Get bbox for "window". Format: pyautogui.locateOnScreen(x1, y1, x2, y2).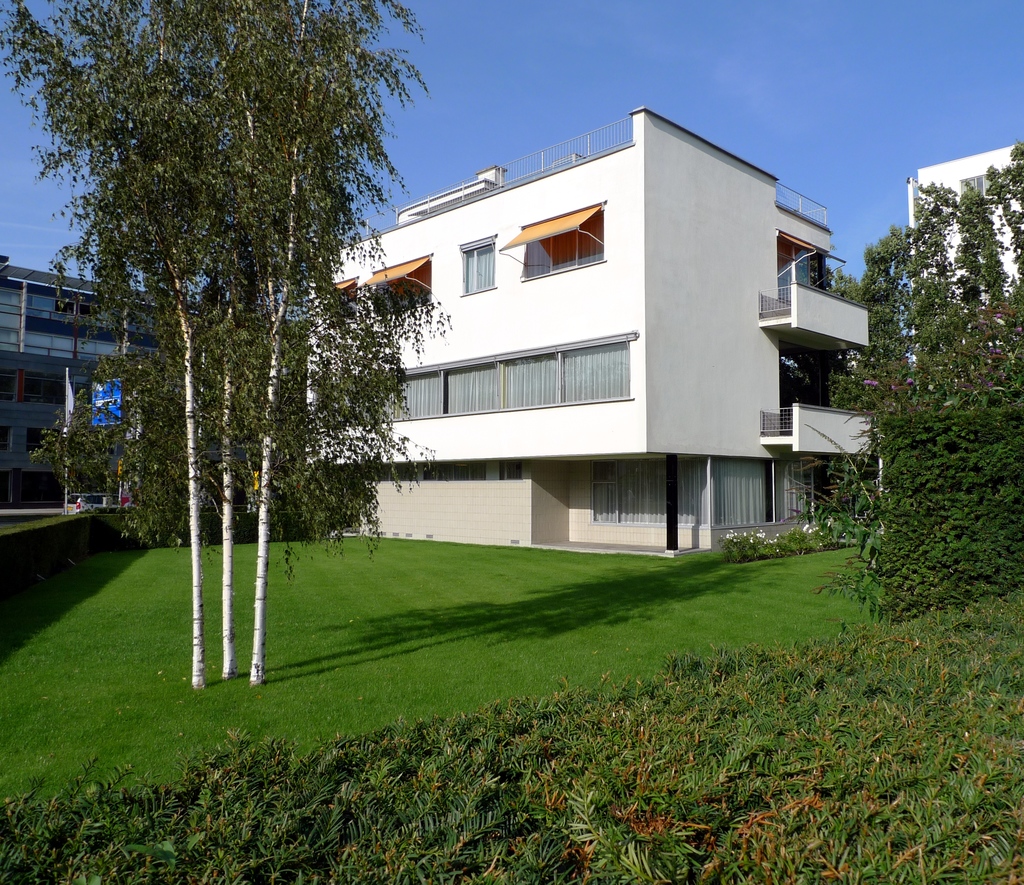
pyautogui.locateOnScreen(1, 376, 68, 407).
